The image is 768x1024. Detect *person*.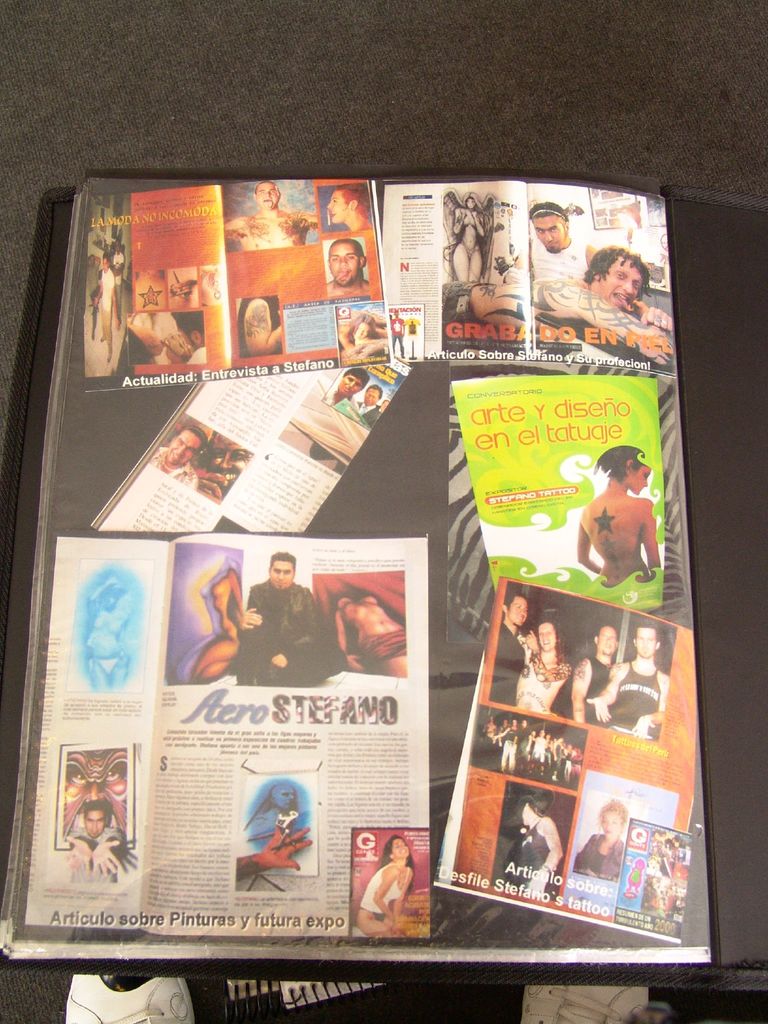
Detection: 577 449 660 589.
